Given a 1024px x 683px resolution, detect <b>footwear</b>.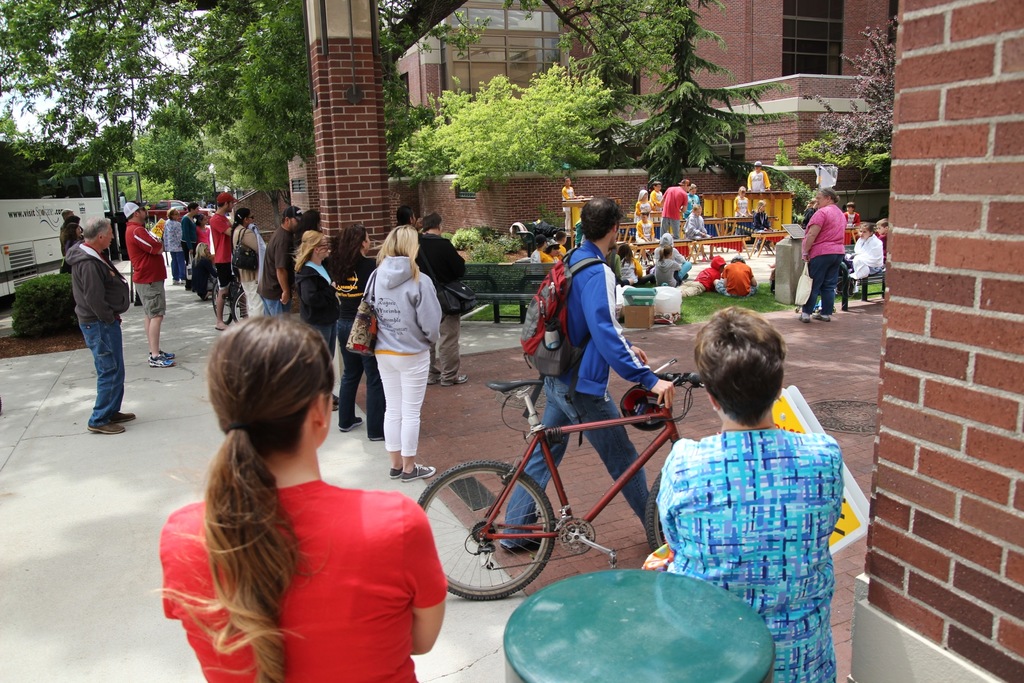
locate(339, 415, 366, 431).
